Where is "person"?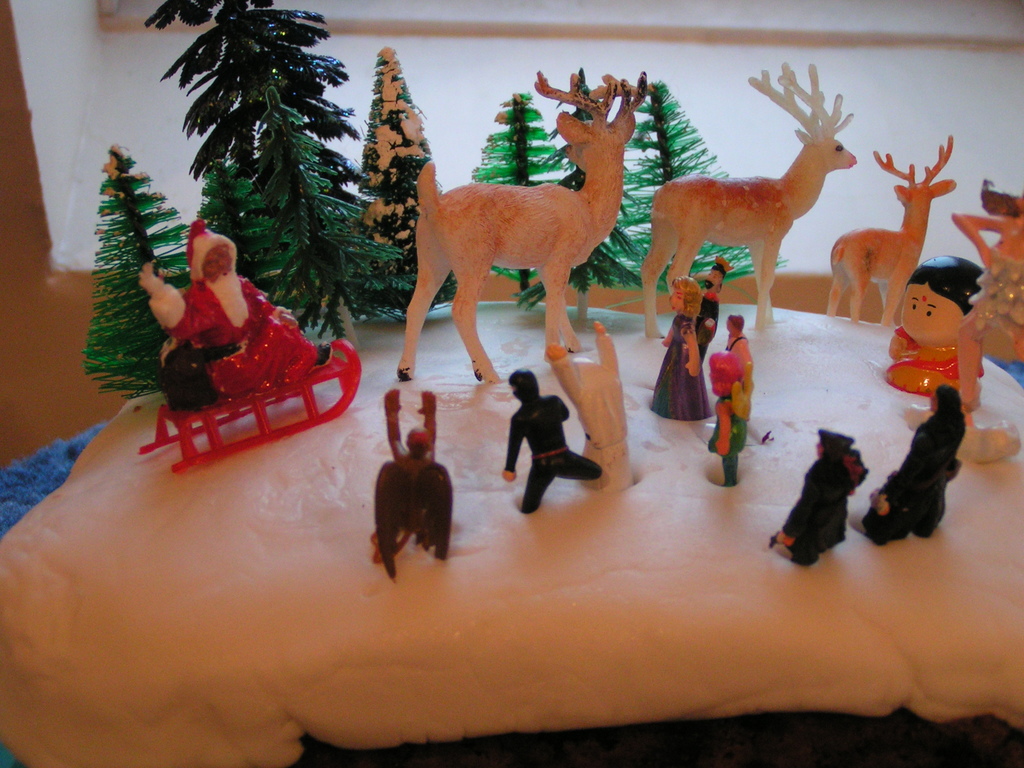
(x1=137, y1=219, x2=329, y2=392).
